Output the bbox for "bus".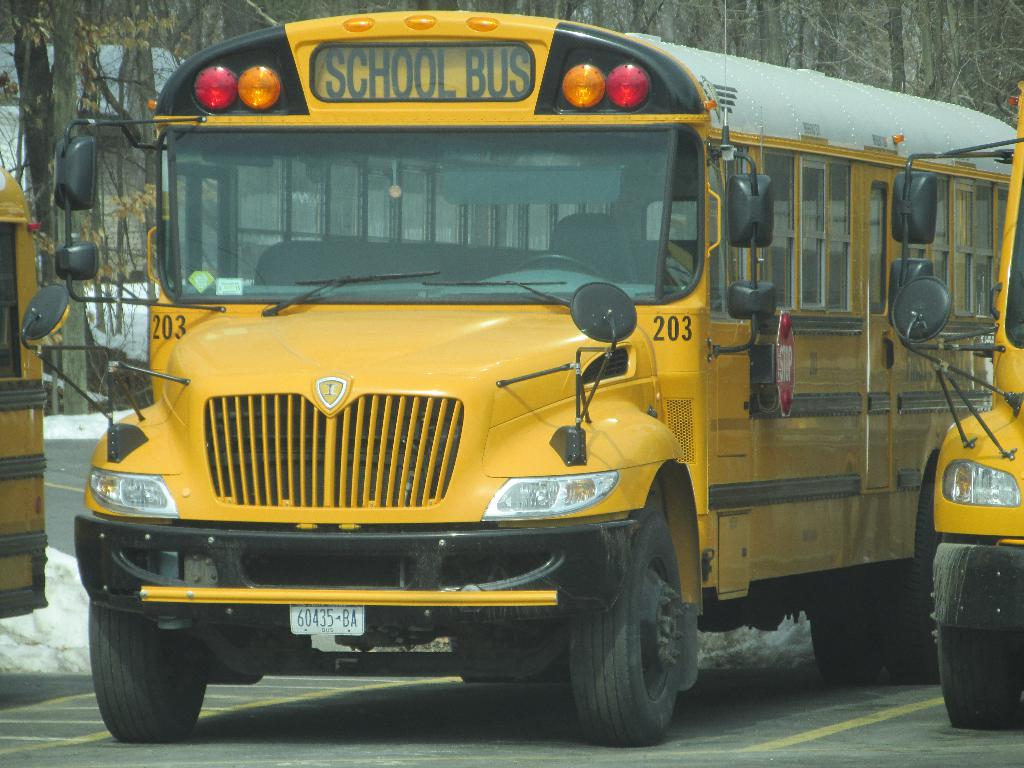
10, 12, 1020, 748.
